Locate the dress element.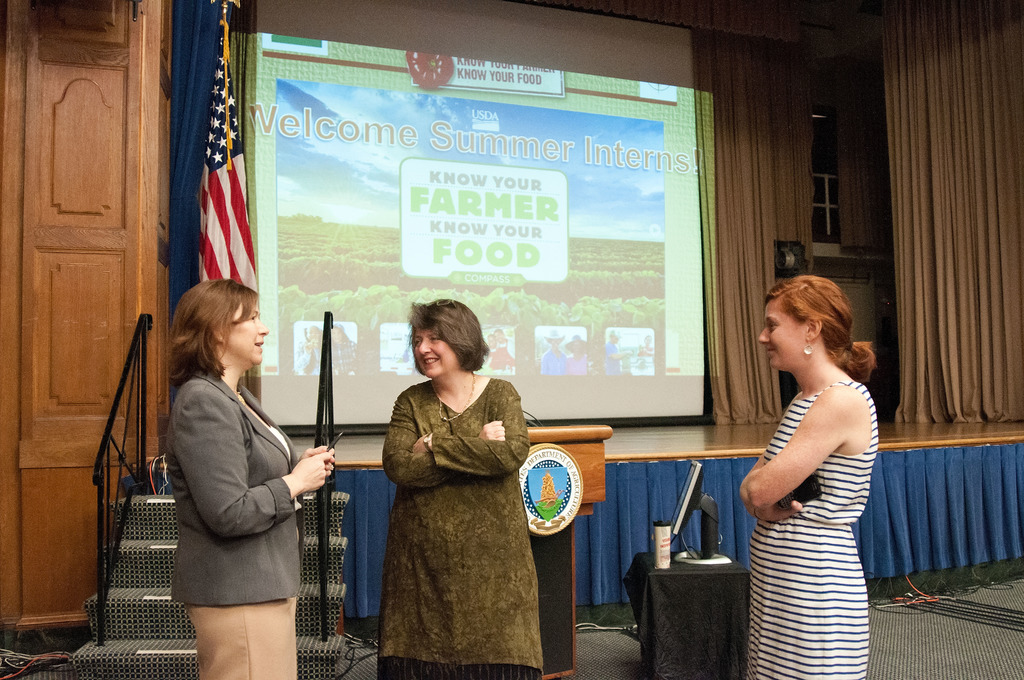
Element bbox: locate(356, 352, 536, 655).
